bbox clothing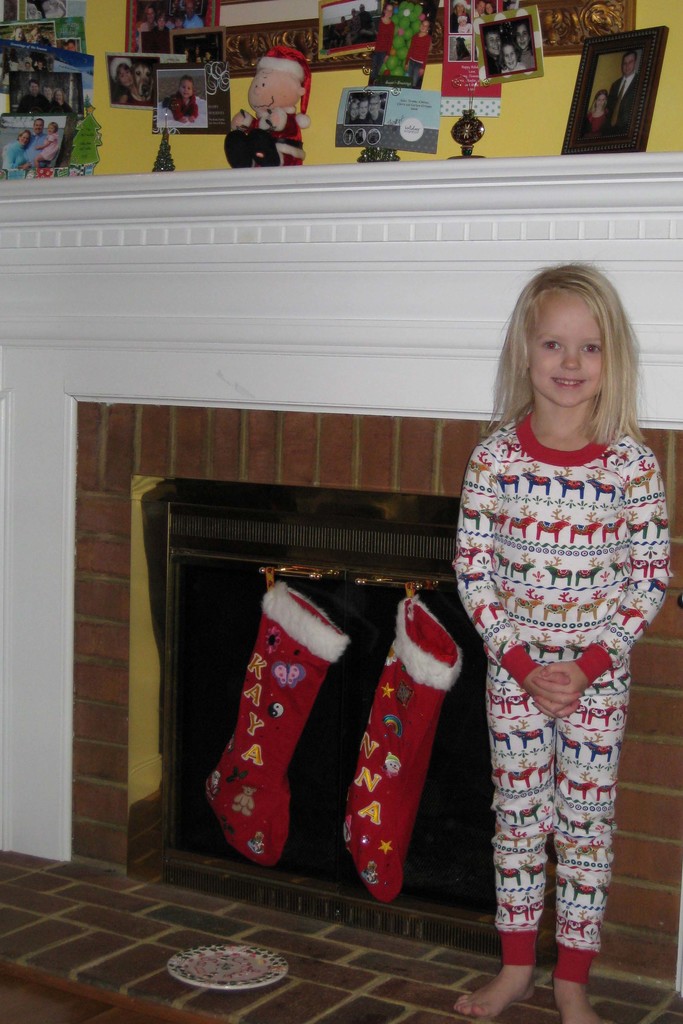
pyautogui.locateOnScreen(62, 100, 70, 113)
